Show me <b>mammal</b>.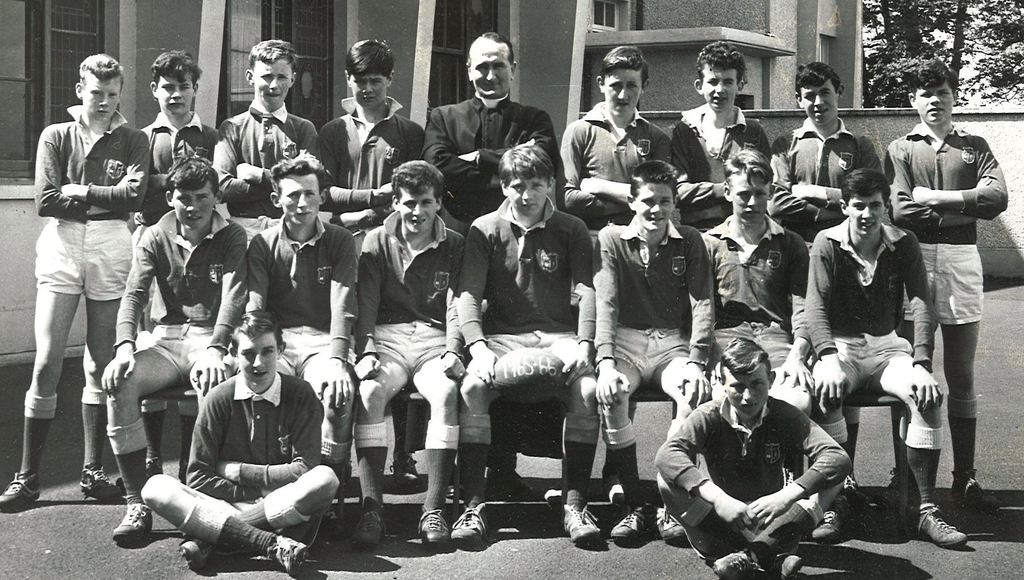
<b>mammal</b> is here: {"x1": 655, "y1": 349, "x2": 866, "y2": 563}.
